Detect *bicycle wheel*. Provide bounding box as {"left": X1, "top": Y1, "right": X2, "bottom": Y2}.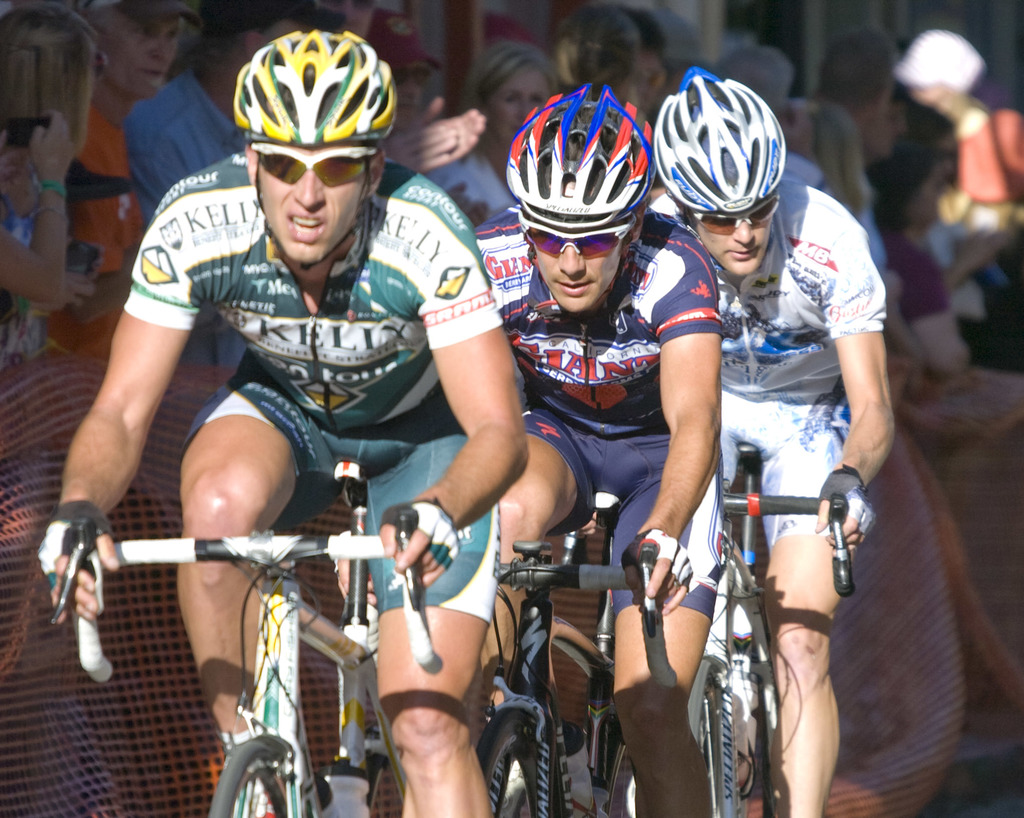
{"left": 358, "top": 744, "right": 403, "bottom": 817}.
